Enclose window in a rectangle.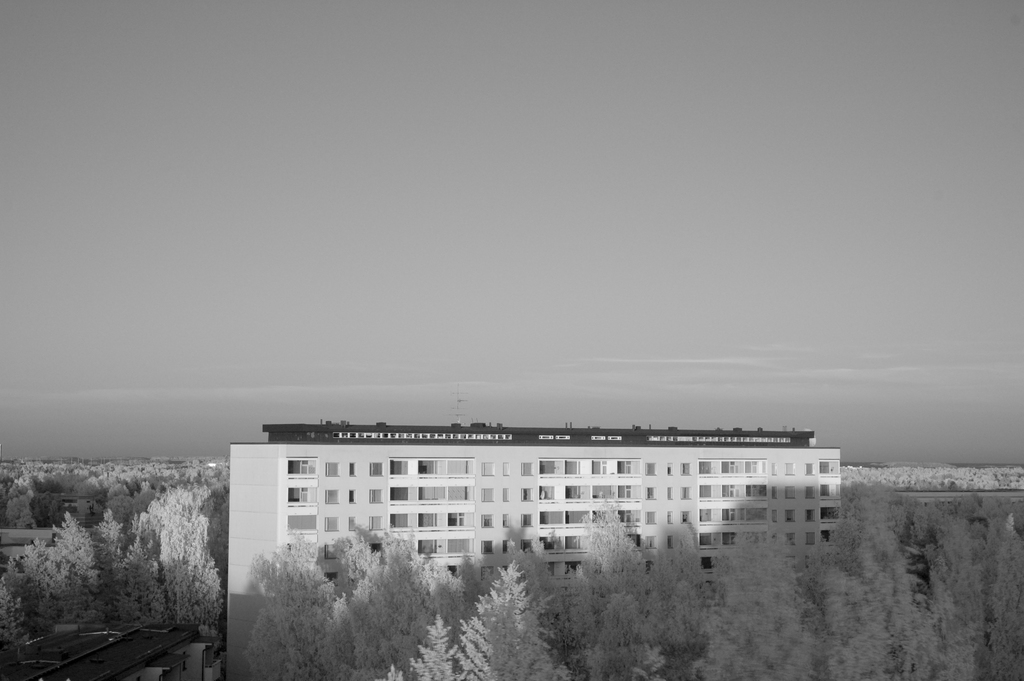
locate(287, 461, 314, 479).
